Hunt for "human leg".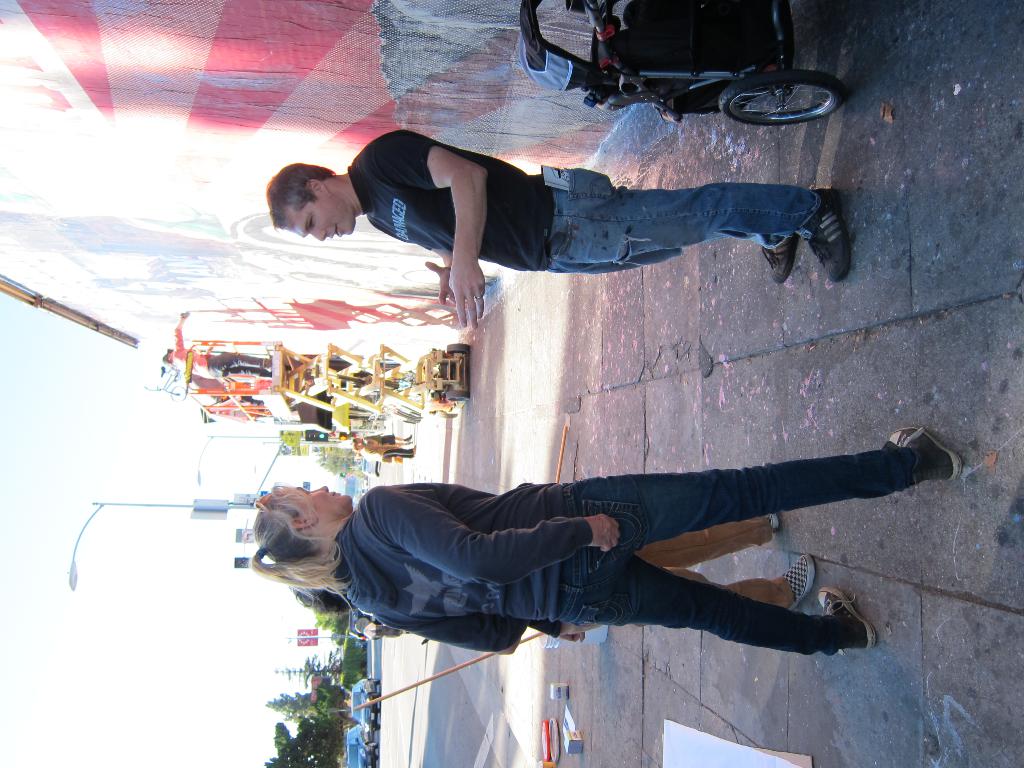
Hunted down at crop(555, 225, 792, 275).
